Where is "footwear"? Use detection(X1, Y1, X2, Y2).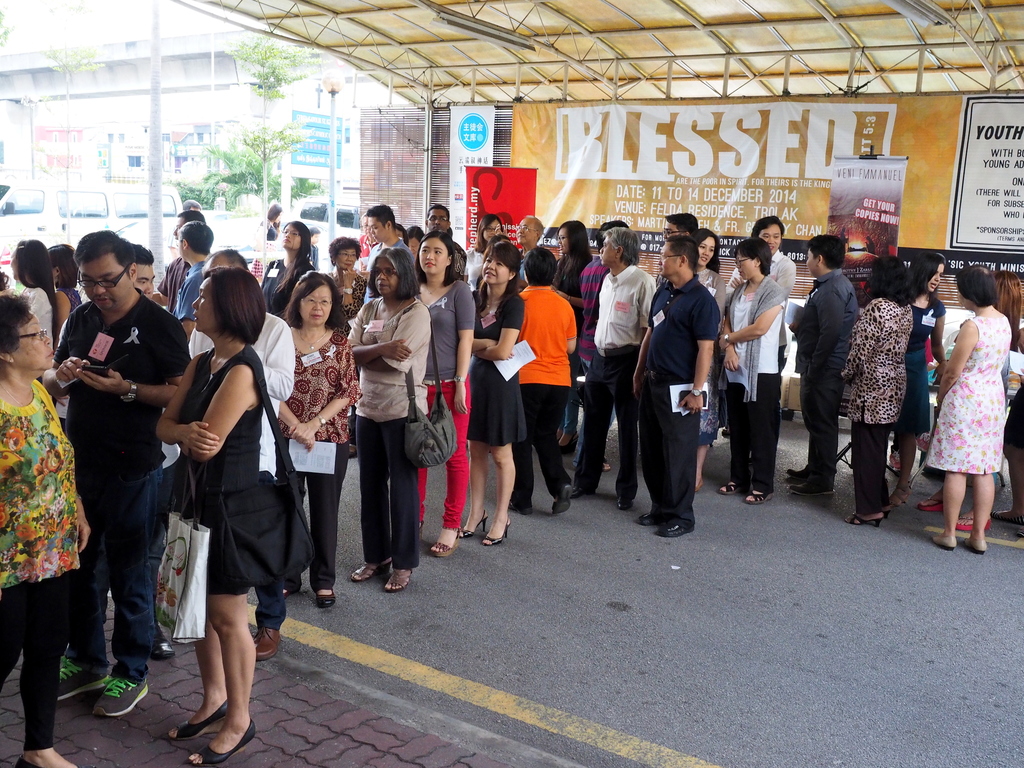
detection(719, 482, 742, 494).
